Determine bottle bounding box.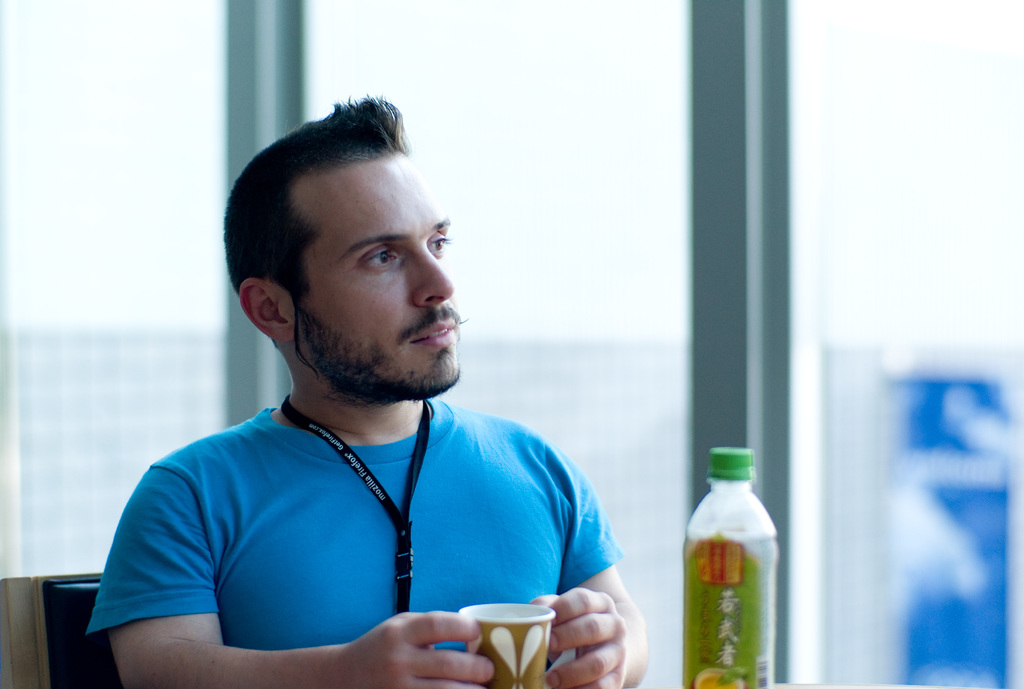
Determined: crop(678, 455, 776, 666).
